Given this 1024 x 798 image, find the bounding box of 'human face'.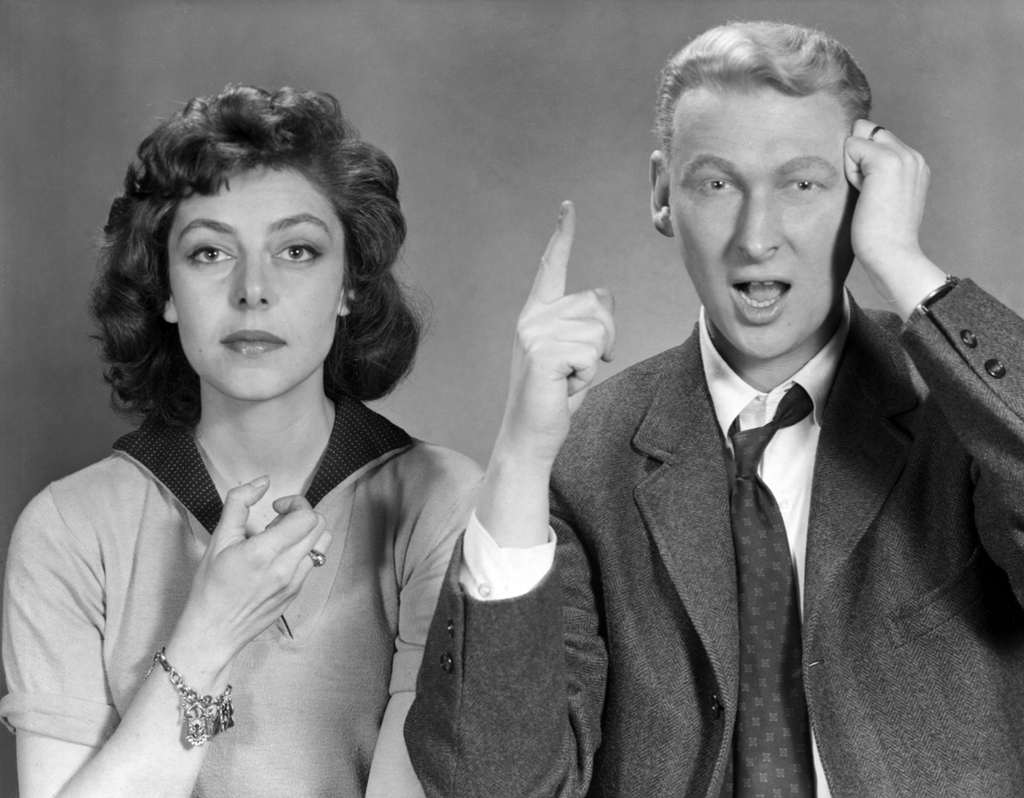
box=[165, 158, 346, 403].
